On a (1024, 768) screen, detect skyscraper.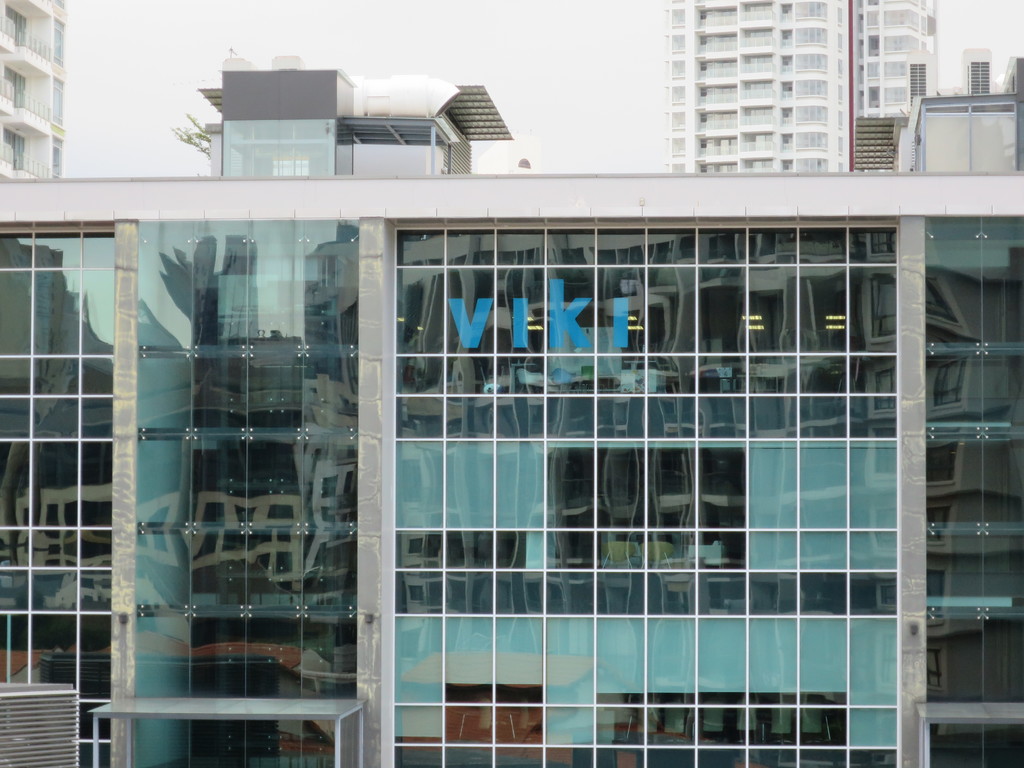
[left=0, top=0, right=60, bottom=177].
